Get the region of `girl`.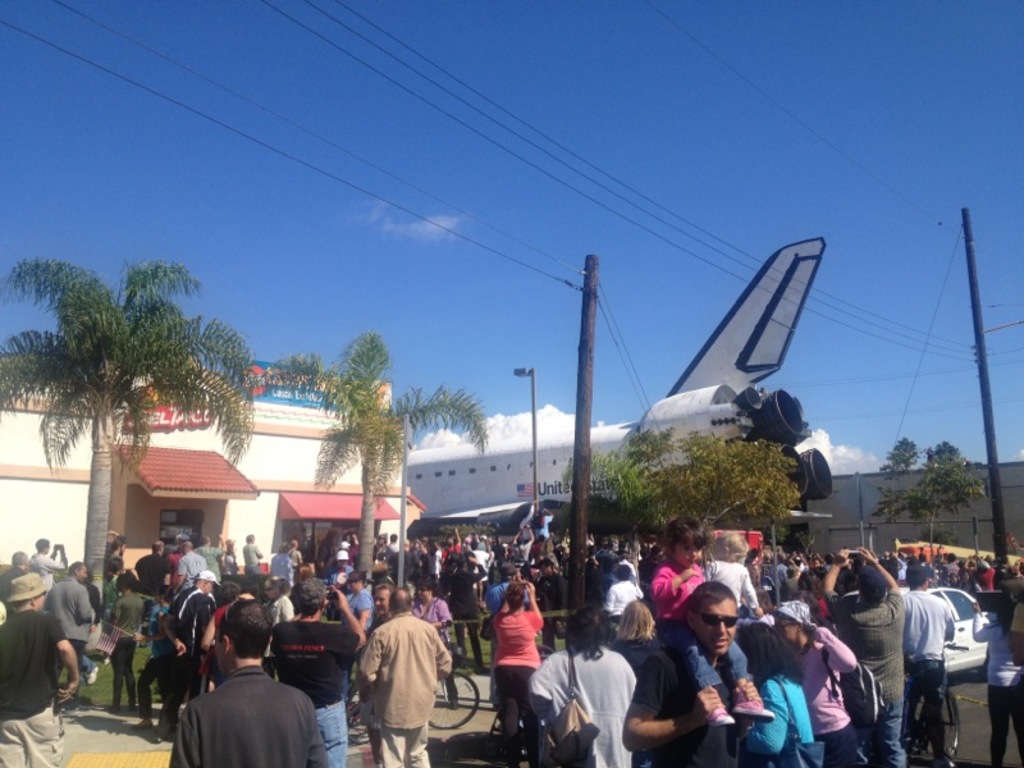
648,515,764,721.
